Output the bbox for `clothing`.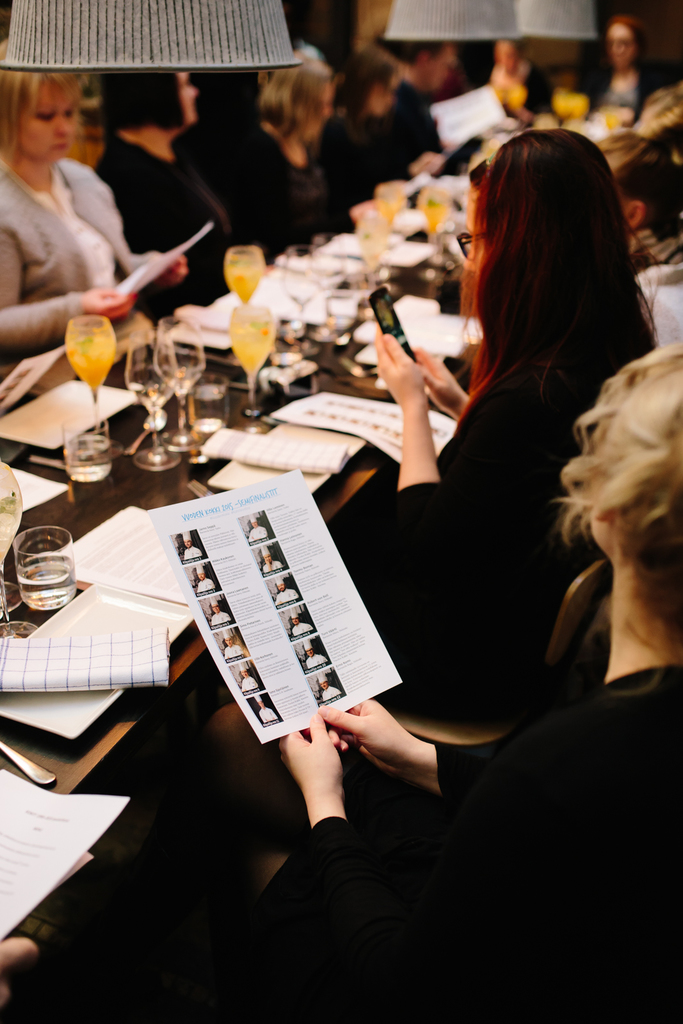
select_region(328, 335, 616, 725).
